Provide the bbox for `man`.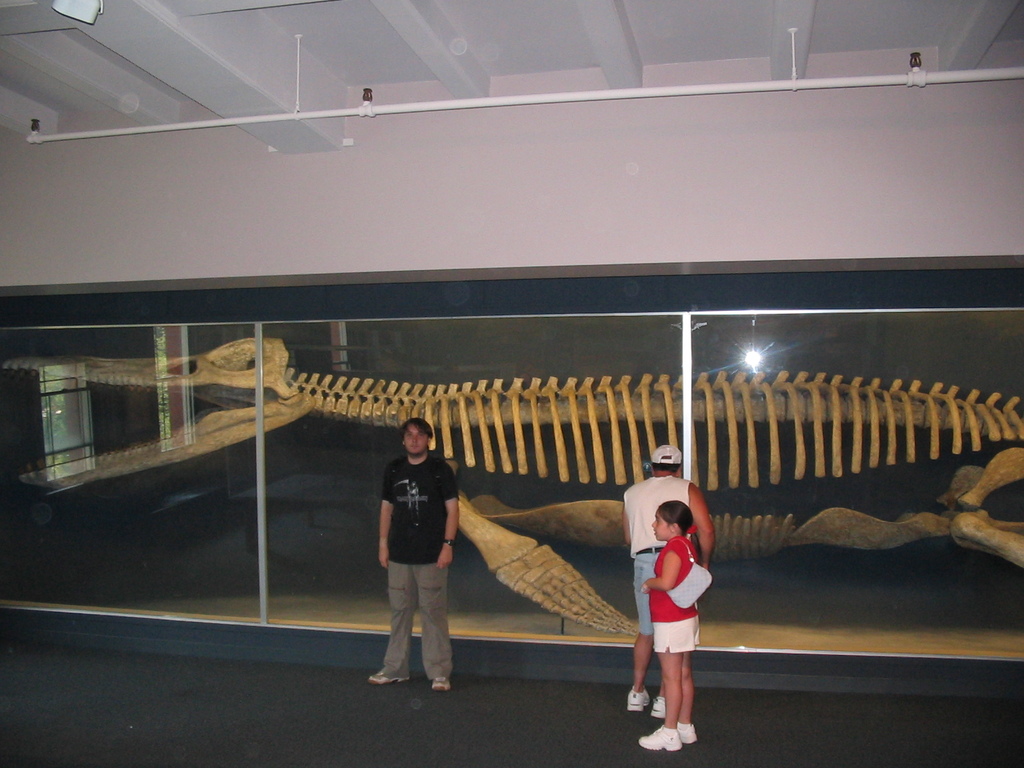
crop(365, 431, 465, 696).
